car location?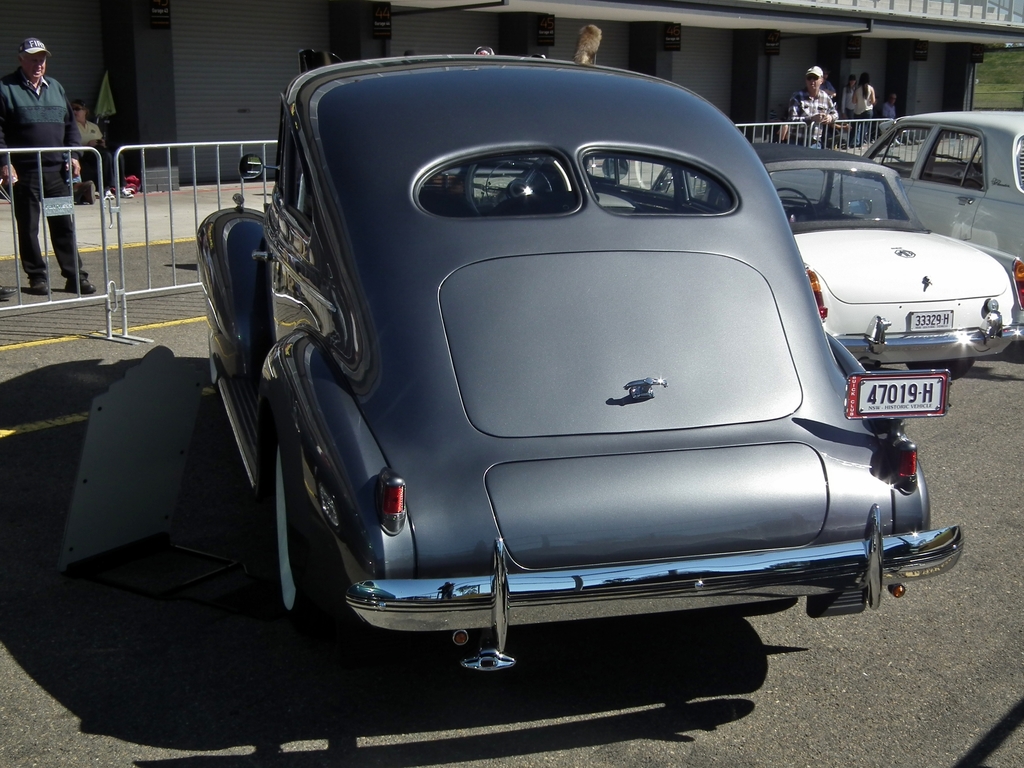
locate(769, 106, 1023, 311)
